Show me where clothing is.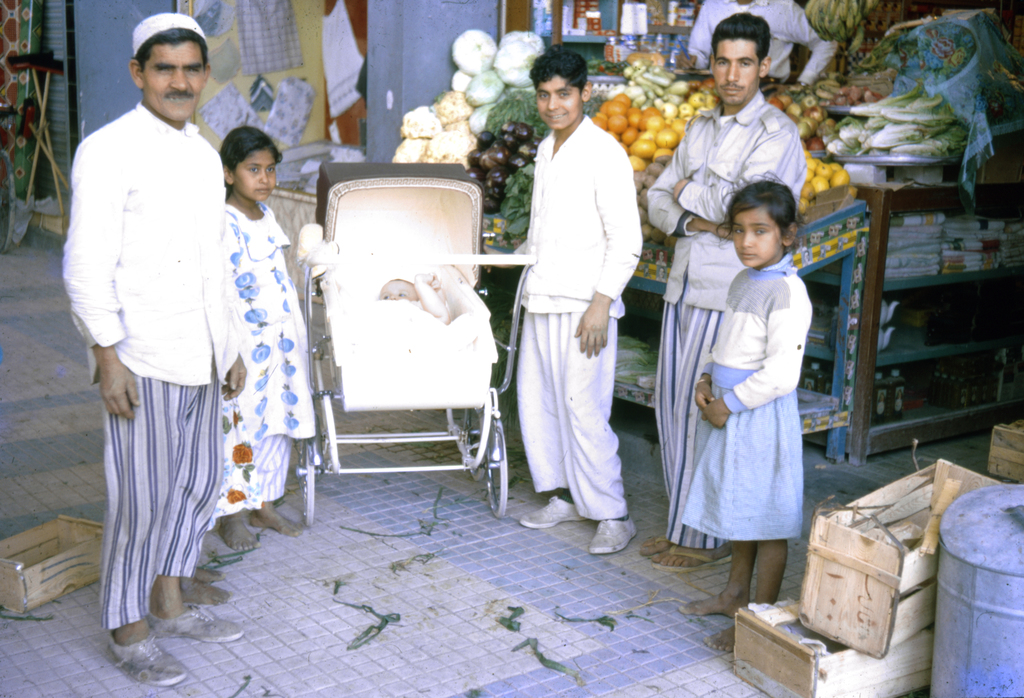
clothing is at crop(651, 91, 808, 550).
